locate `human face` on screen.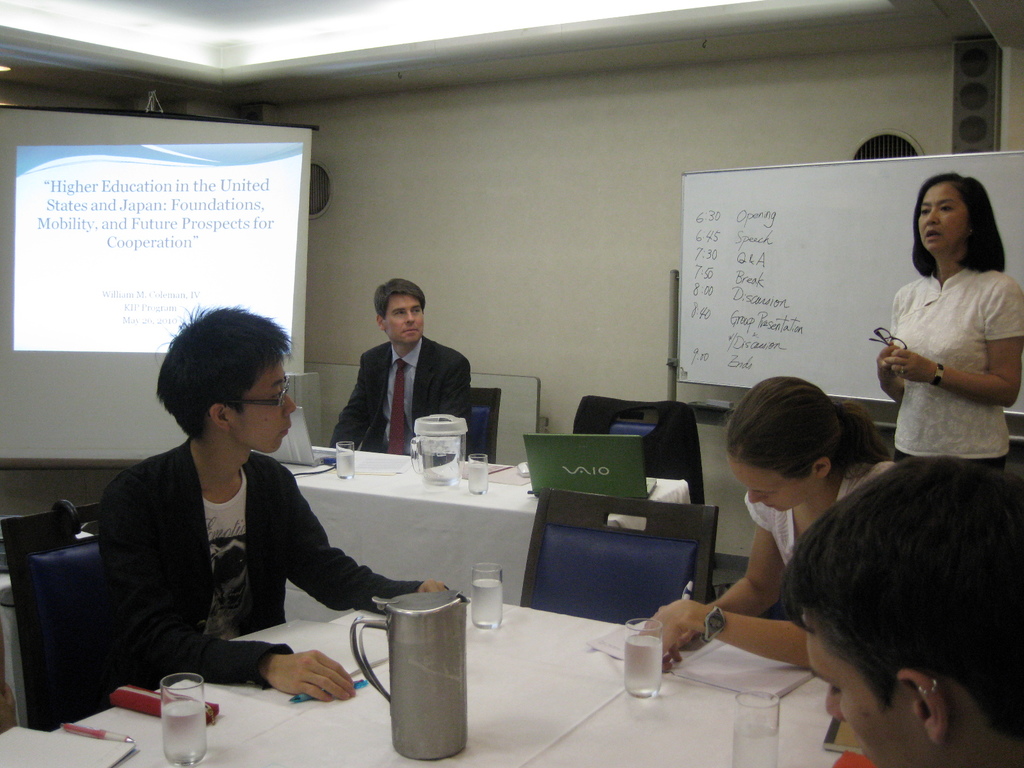
On screen at 804 612 923 767.
